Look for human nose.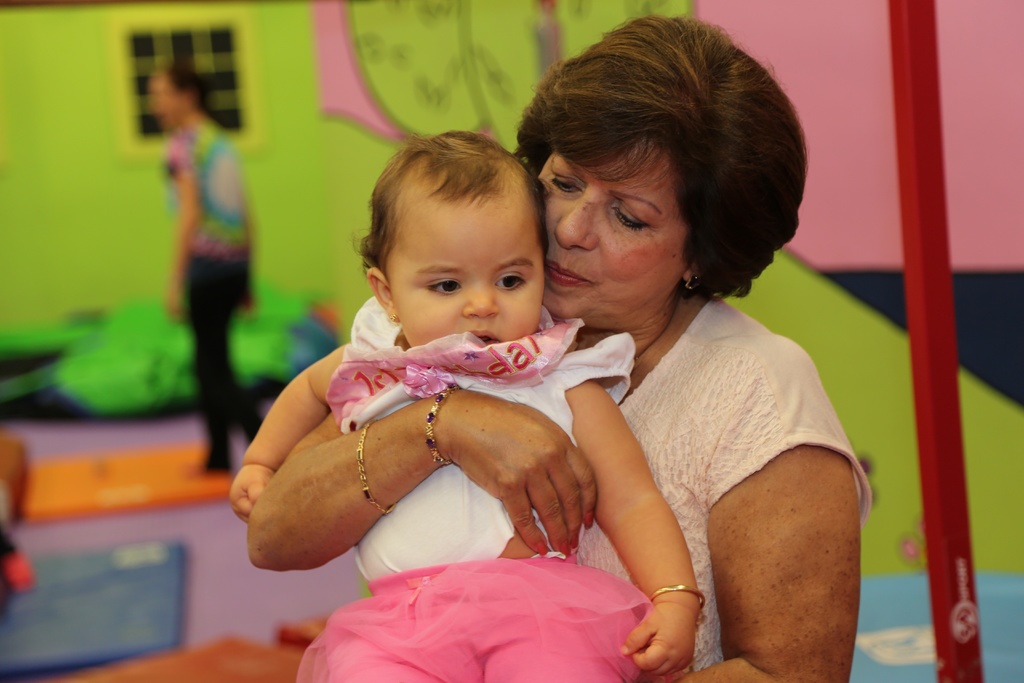
Found: 464 278 505 318.
